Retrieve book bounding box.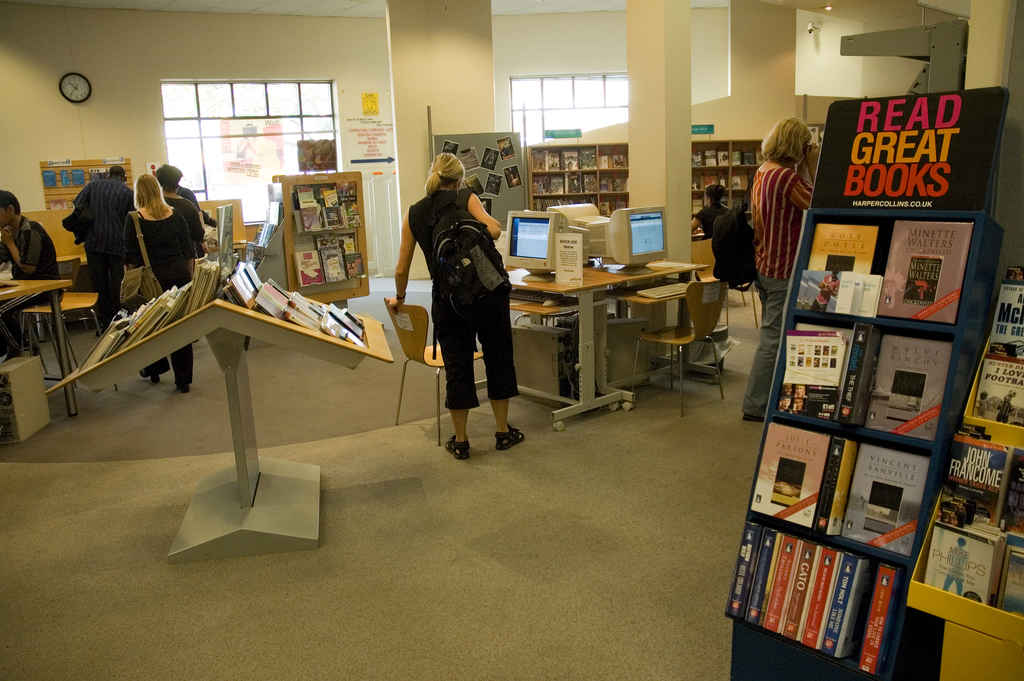
Bounding box: (812,429,860,539).
